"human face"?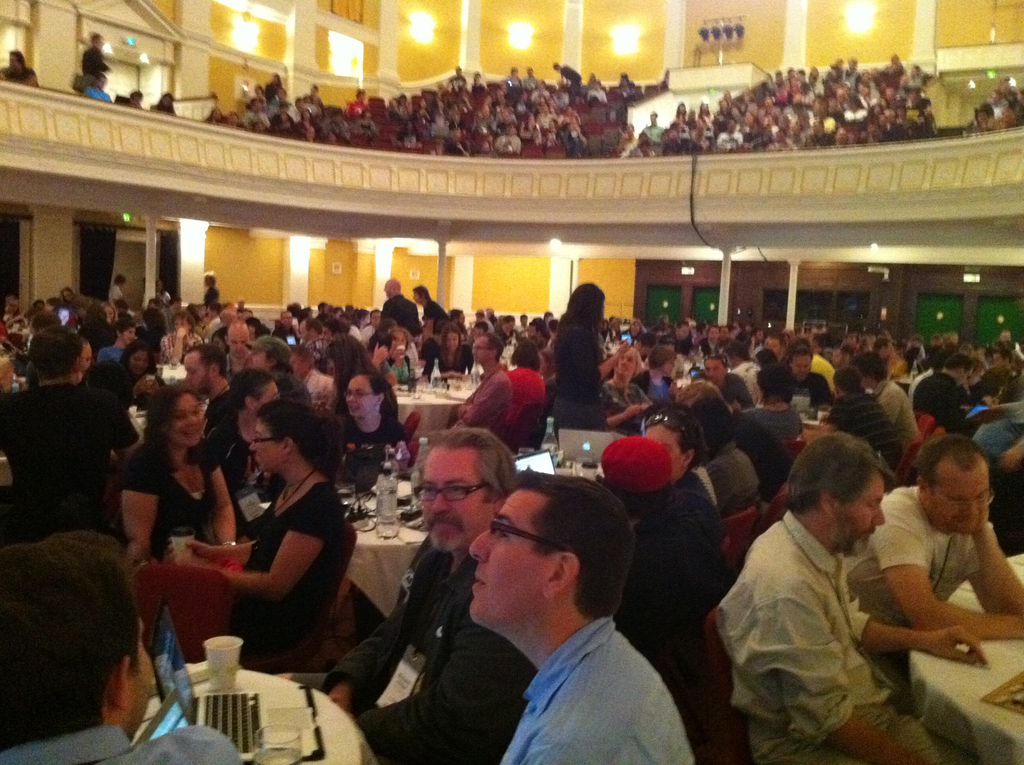
[929,463,995,533]
